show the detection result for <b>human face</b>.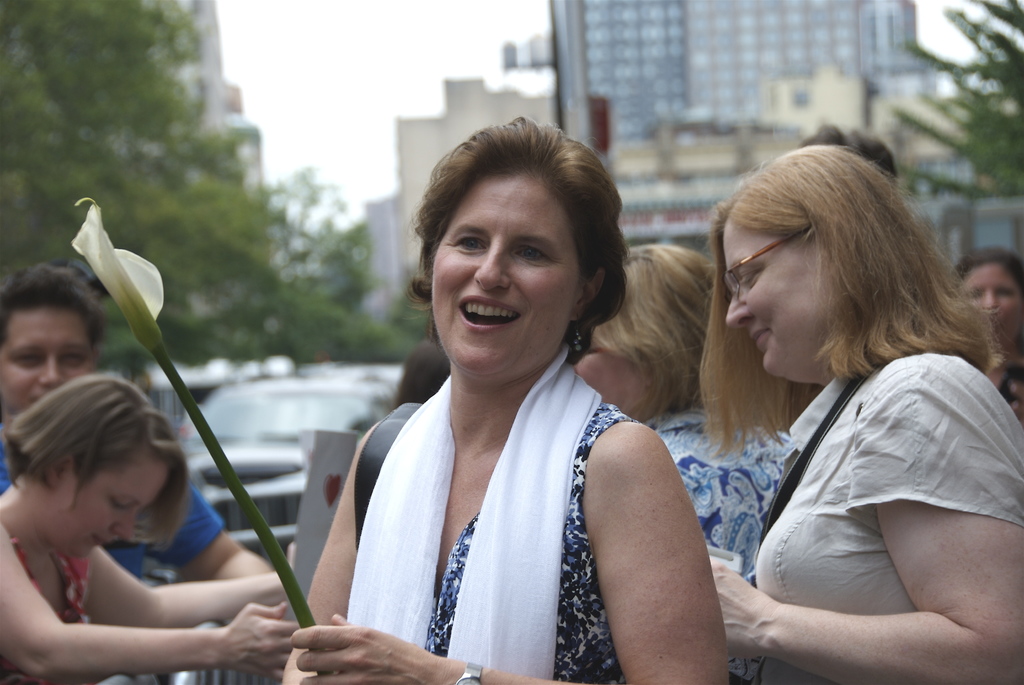
BBox(67, 462, 156, 553).
